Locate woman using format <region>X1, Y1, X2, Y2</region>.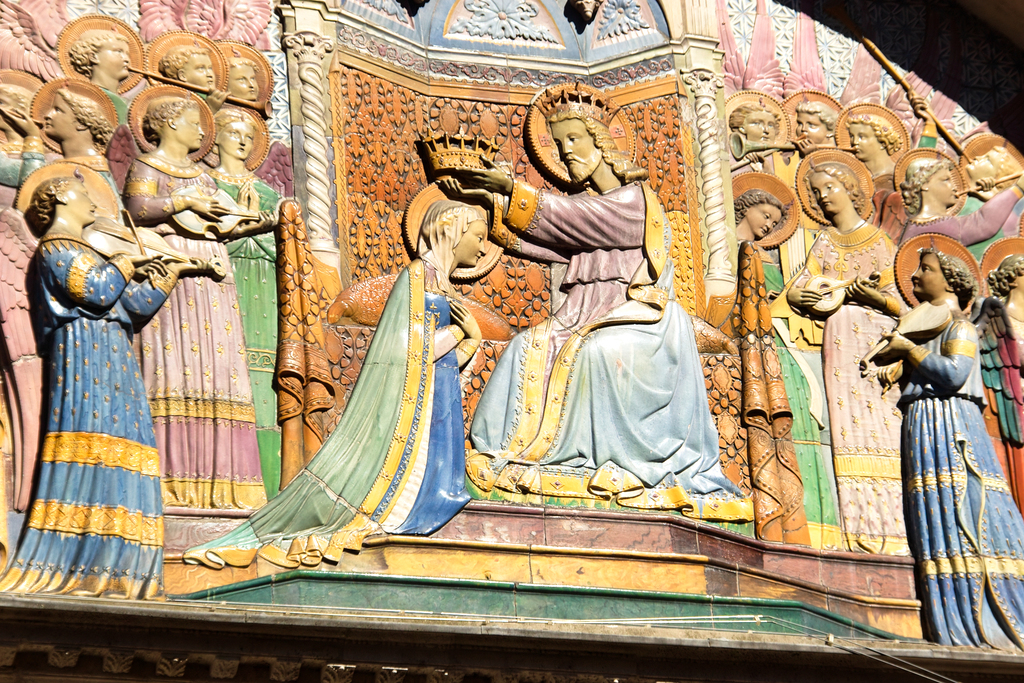
<region>794, 103, 845, 144</region>.
